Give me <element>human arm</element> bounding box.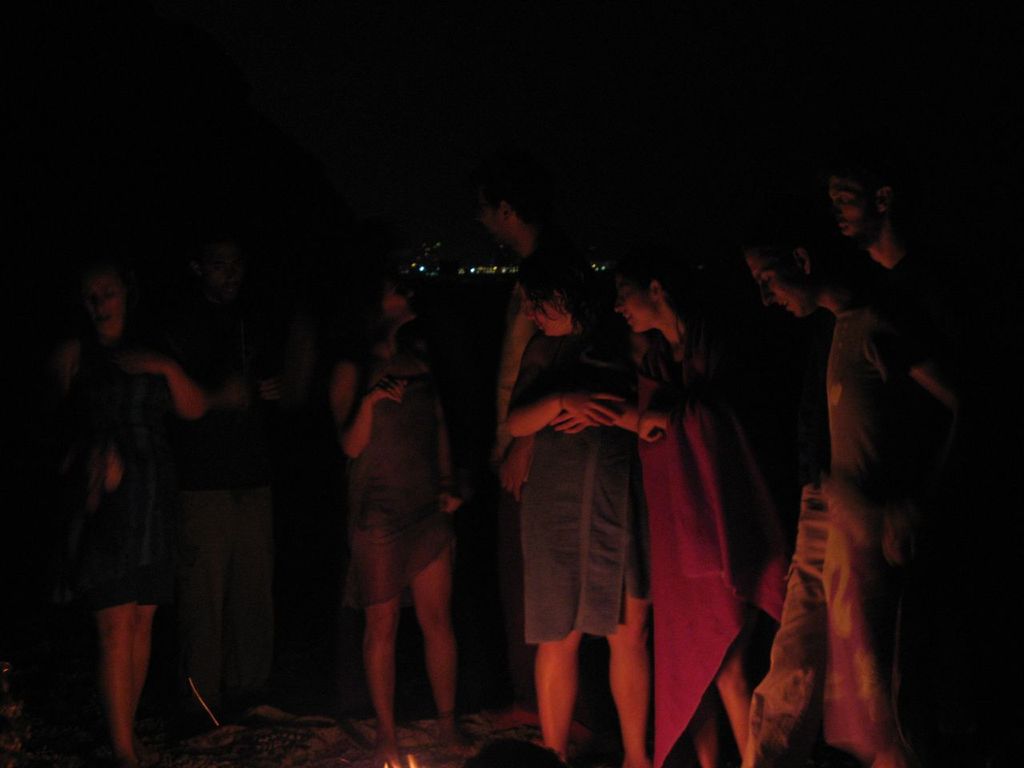
{"left": 128, "top": 346, "right": 218, "bottom": 422}.
